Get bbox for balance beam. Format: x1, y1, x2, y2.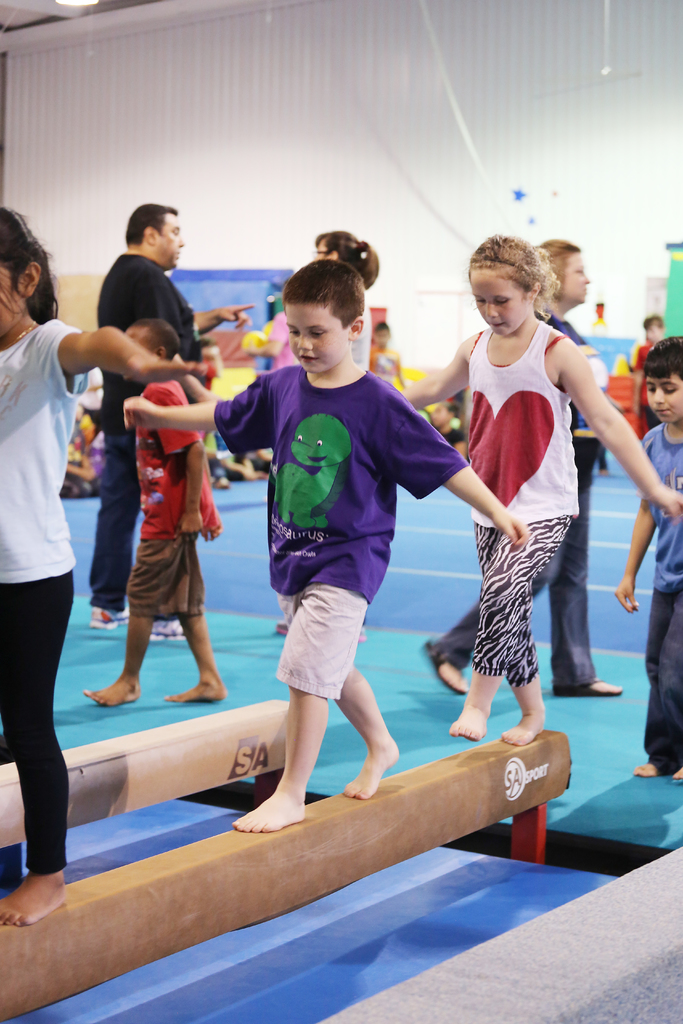
0, 699, 287, 850.
